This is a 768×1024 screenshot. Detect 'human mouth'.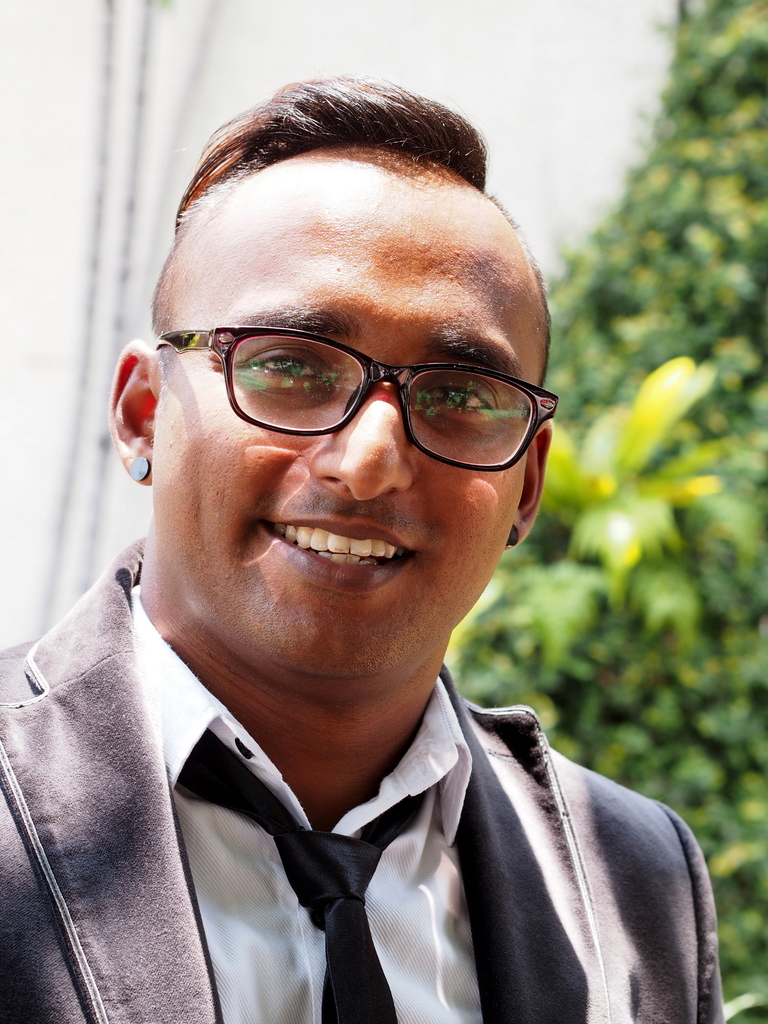
265 503 424 586.
